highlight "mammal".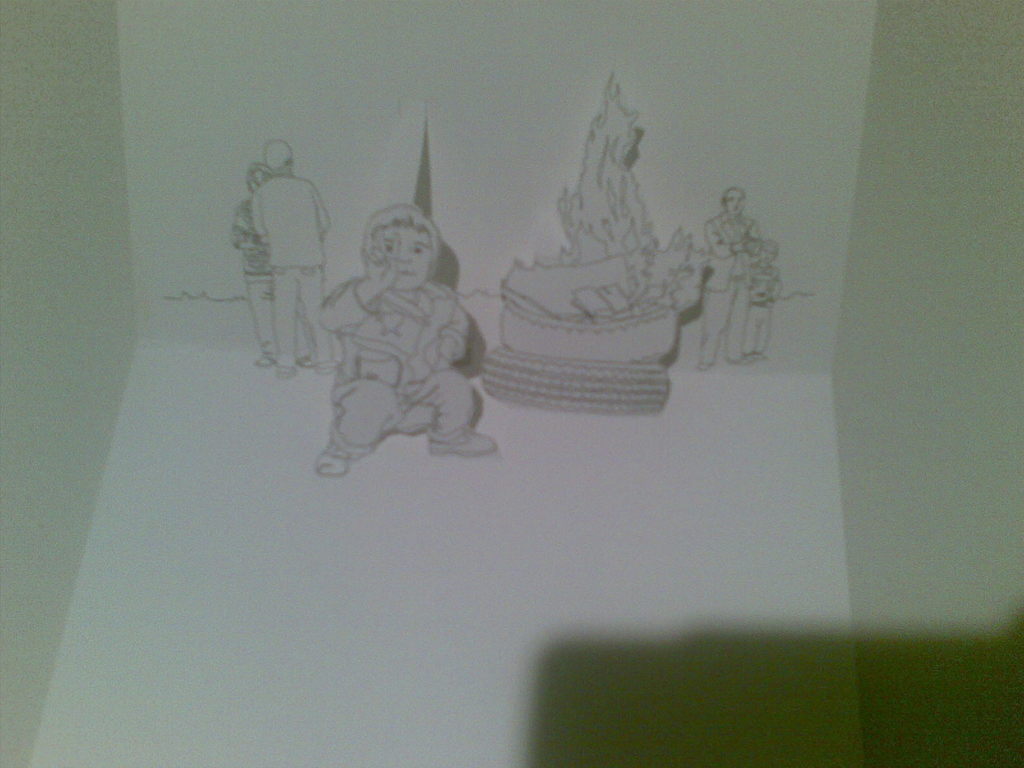
Highlighted region: [744, 243, 776, 360].
